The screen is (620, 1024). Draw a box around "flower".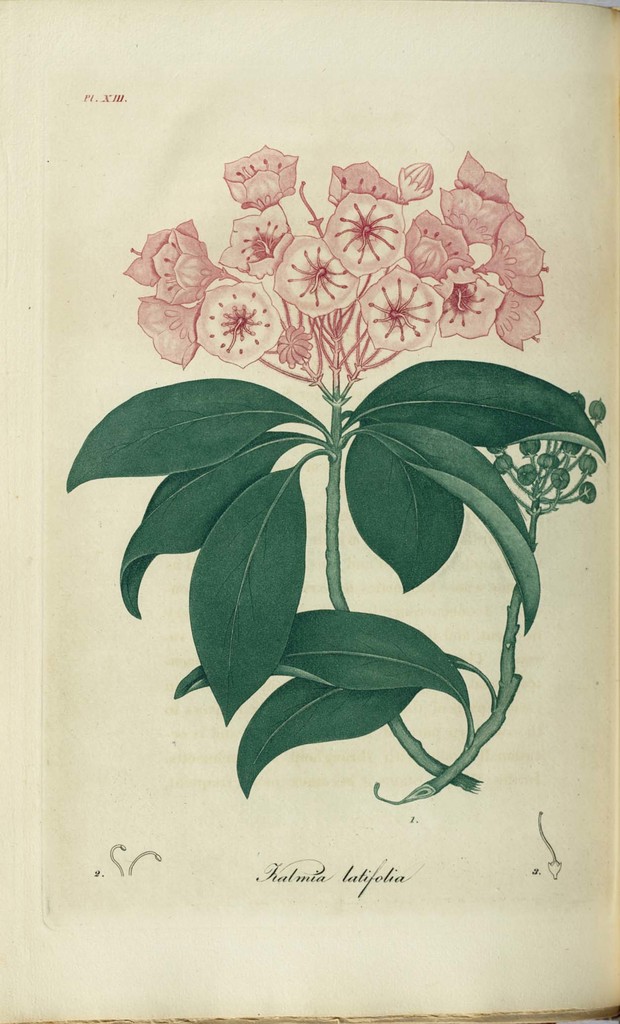
[x1=217, y1=209, x2=294, y2=277].
